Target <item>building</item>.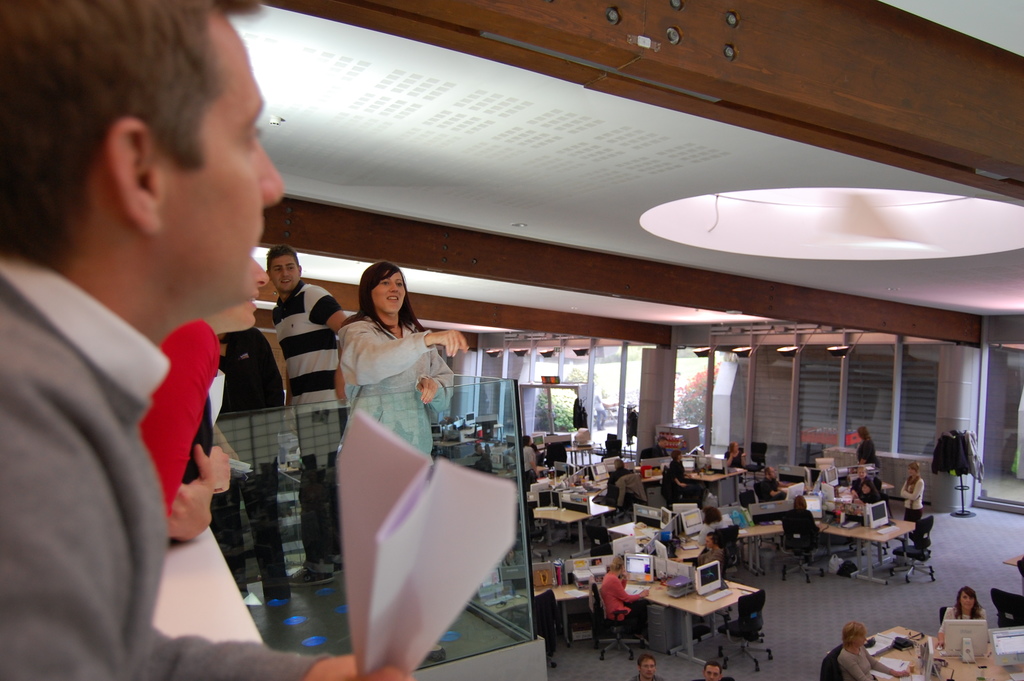
Target region: <bbox>0, 0, 1023, 680</bbox>.
